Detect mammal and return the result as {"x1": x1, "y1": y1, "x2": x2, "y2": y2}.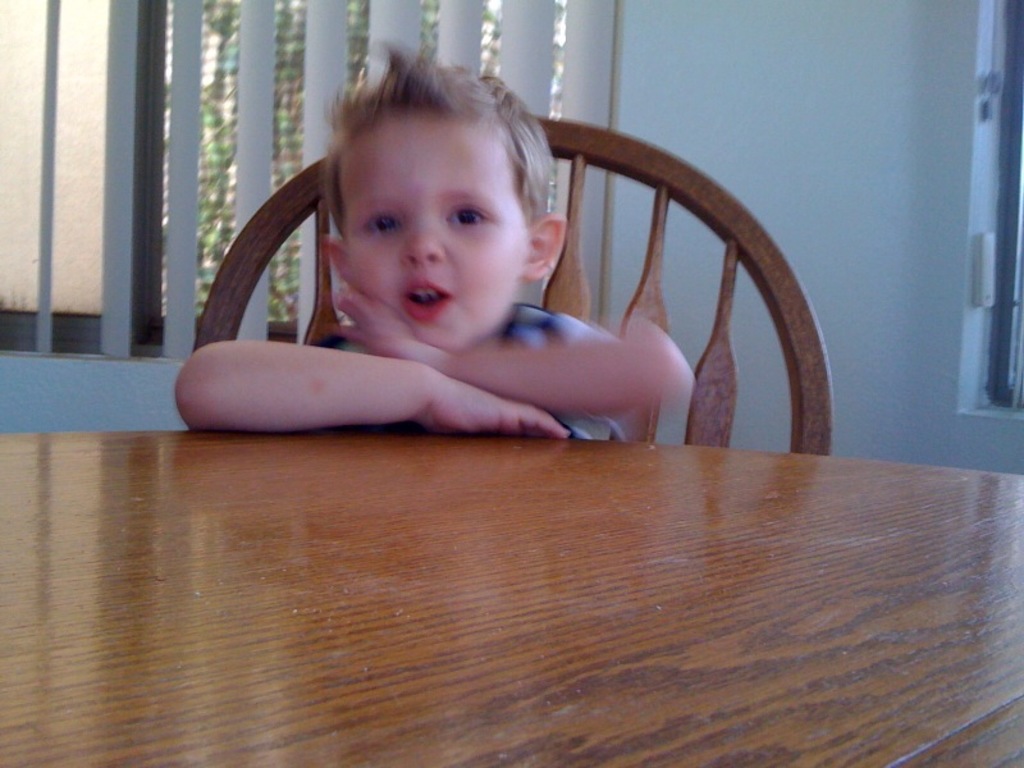
{"x1": 175, "y1": 40, "x2": 694, "y2": 440}.
